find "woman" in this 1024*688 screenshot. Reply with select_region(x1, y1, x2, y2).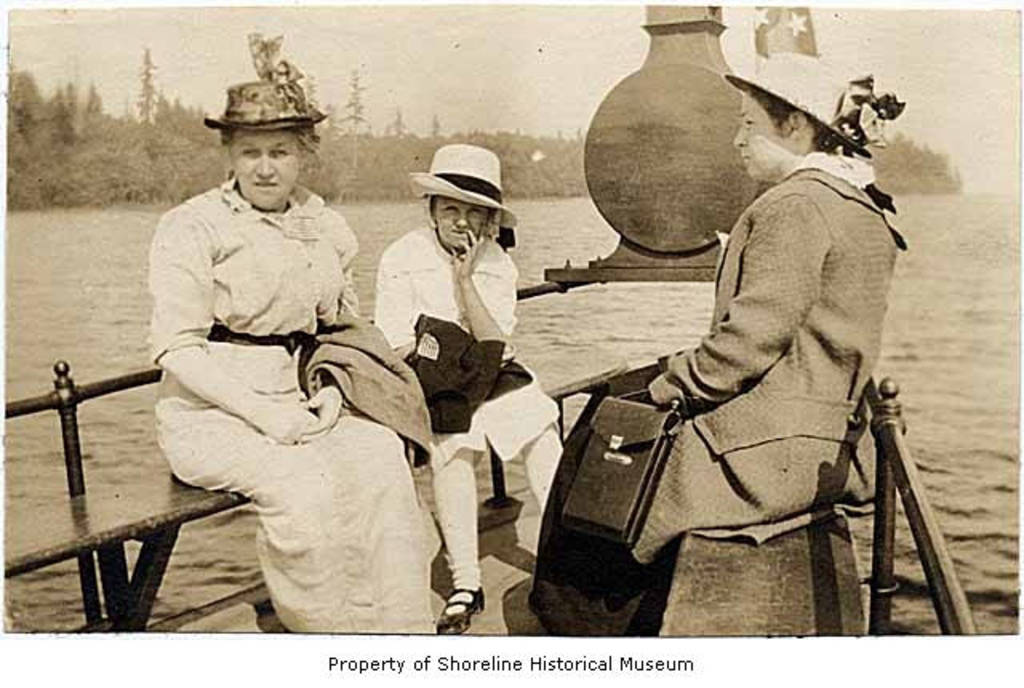
select_region(122, 80, 442, 626).
